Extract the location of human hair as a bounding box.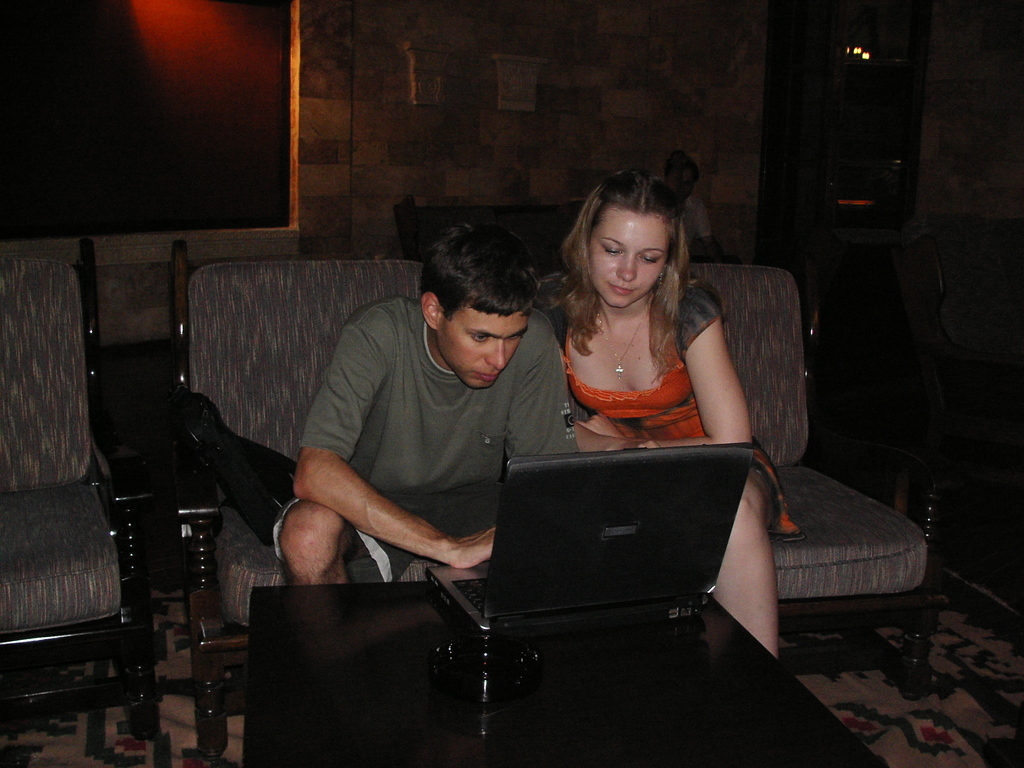
rect(557, 165, 700, 348).
